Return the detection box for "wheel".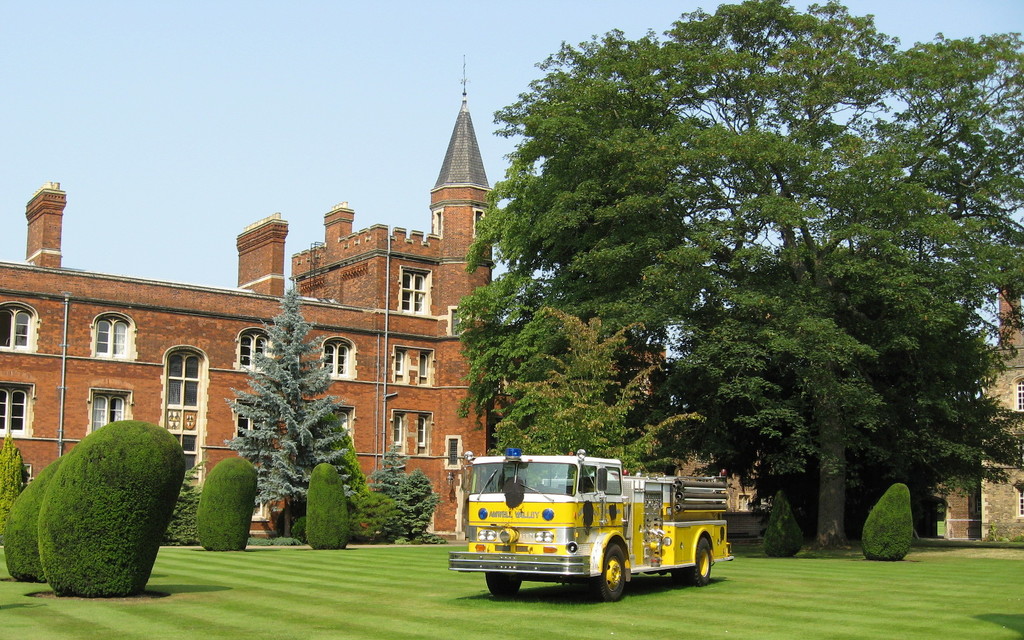
box=[683, 540, 711, 582].
